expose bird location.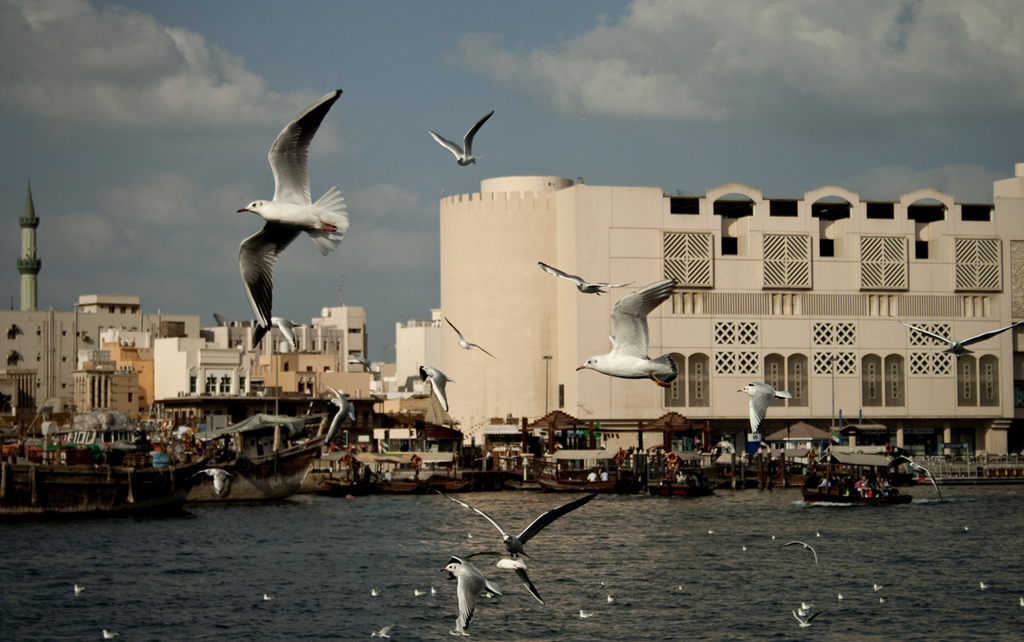
Exposed at <bbox>896, 449, 946, 500</bbox>.
